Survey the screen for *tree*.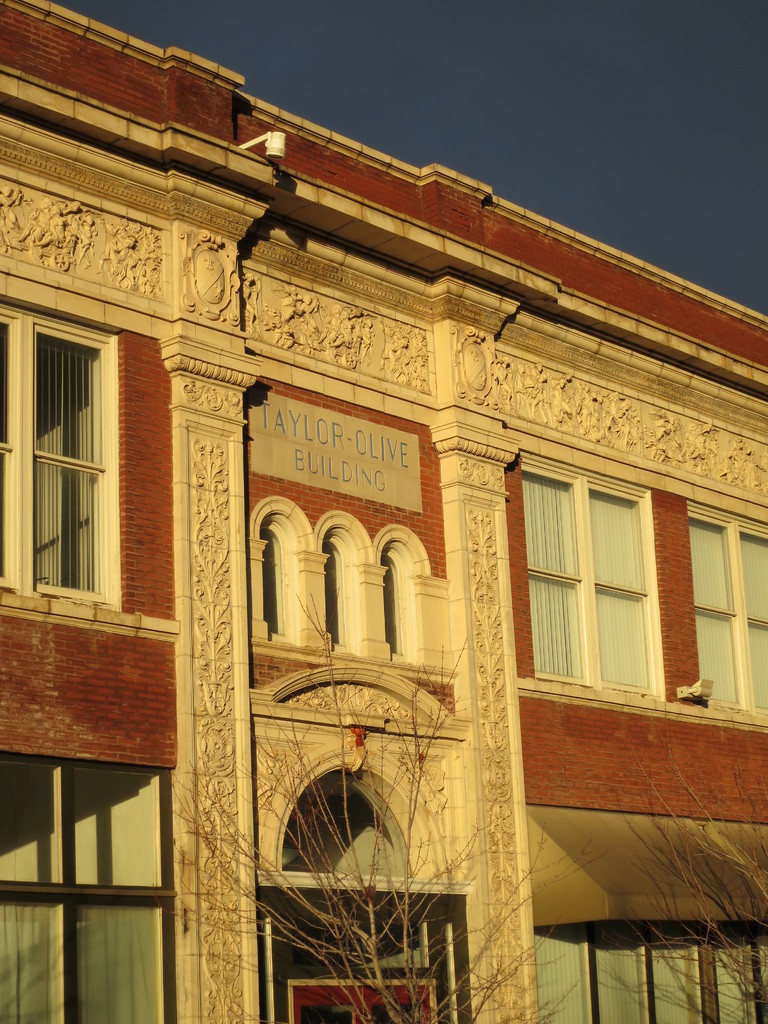
Survey found: [620, 766, 767, 1023].
